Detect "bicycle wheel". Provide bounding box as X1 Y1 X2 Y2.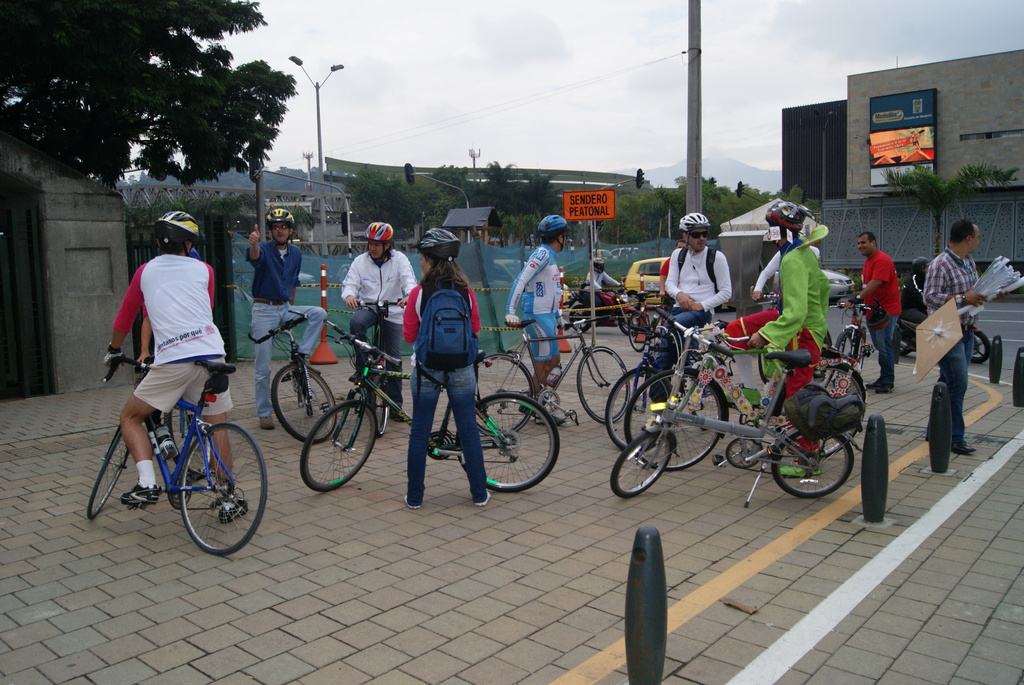
604 366 676 451.
